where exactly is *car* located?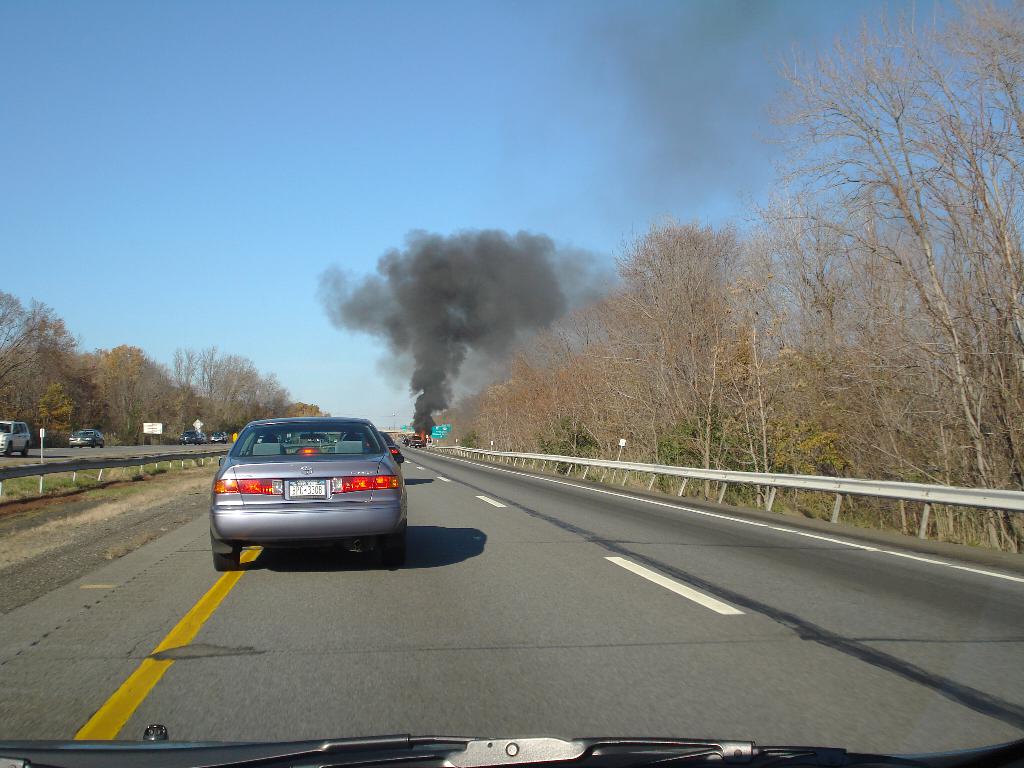
Its bounding box is 211 417 409 569.
